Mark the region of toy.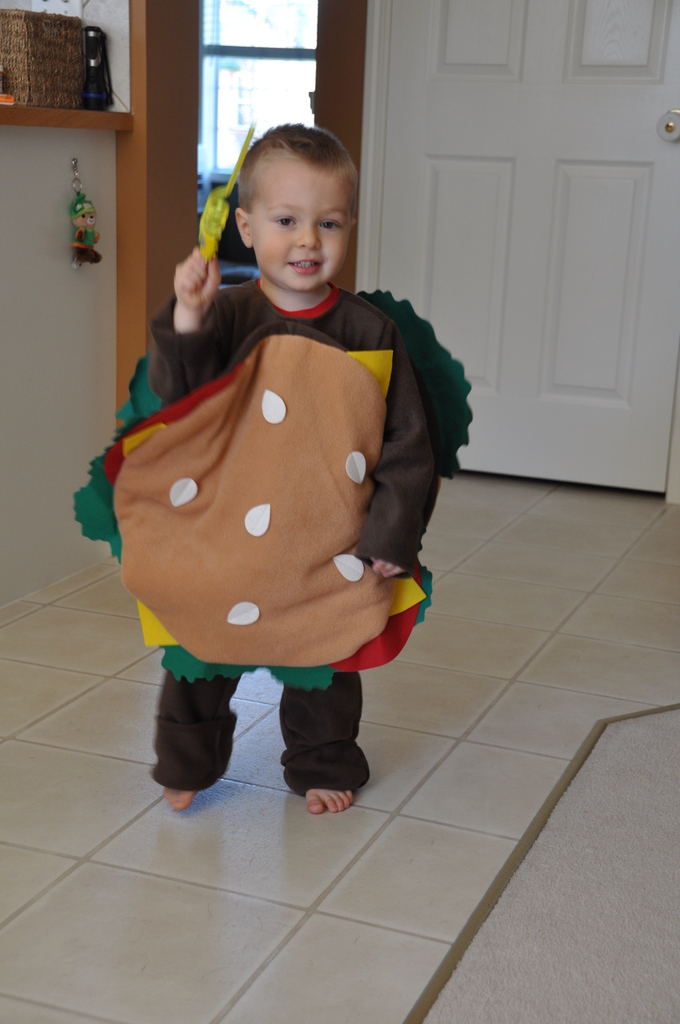
Region: pyautogui.locateOnScreen(175, 139, 256, 289).
